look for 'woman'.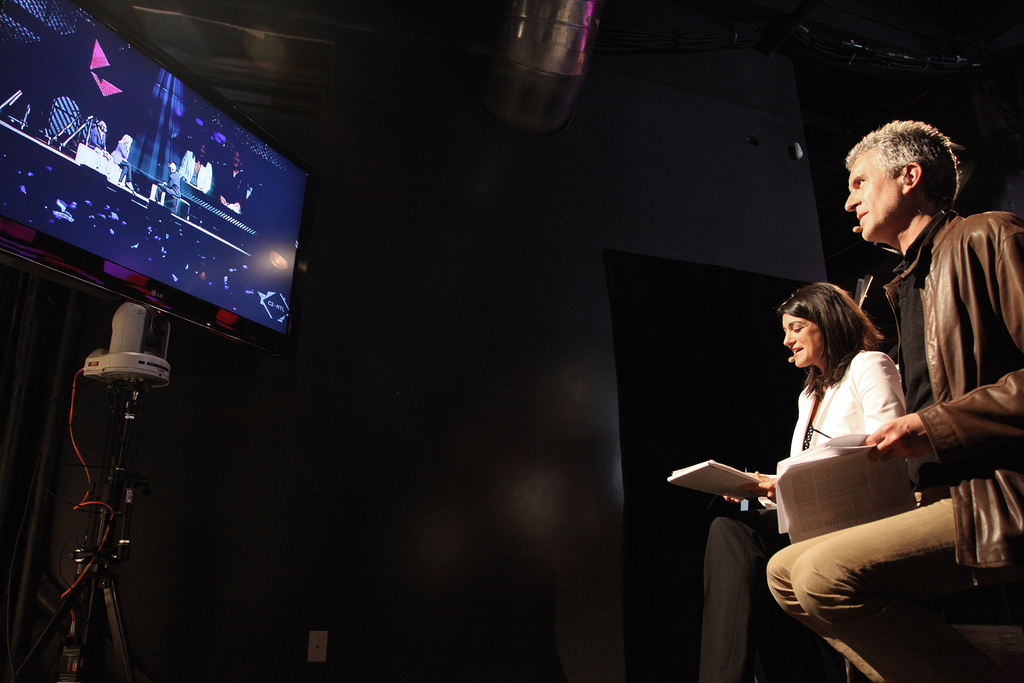
Found: left=702, top=282, right=901, bottom=681.
